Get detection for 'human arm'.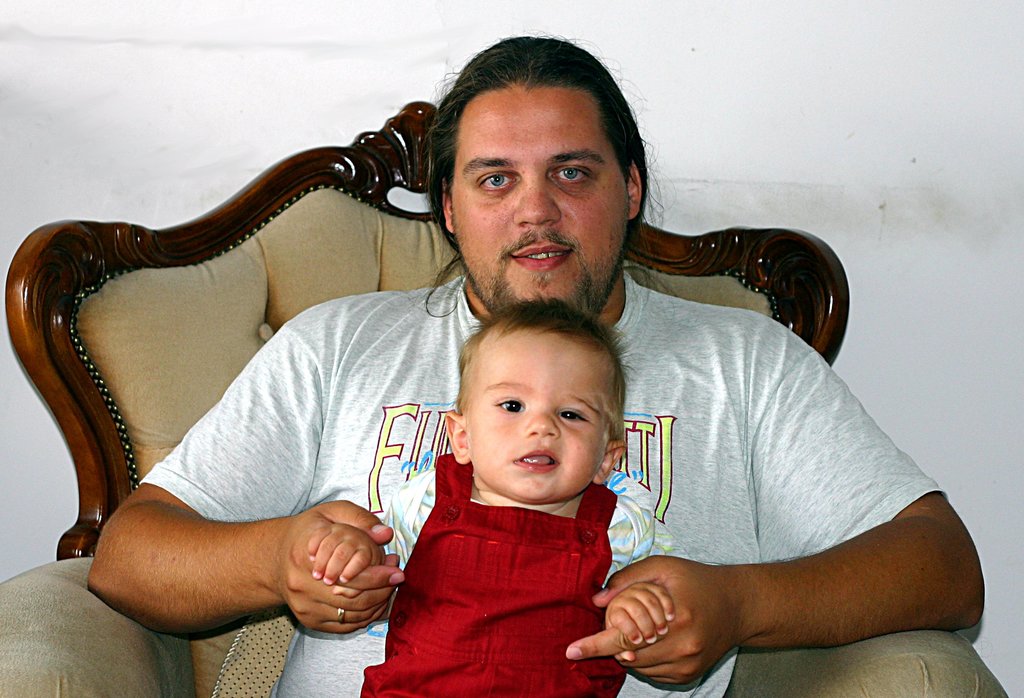
Detection: Rect(73, 324, 397, 627).
